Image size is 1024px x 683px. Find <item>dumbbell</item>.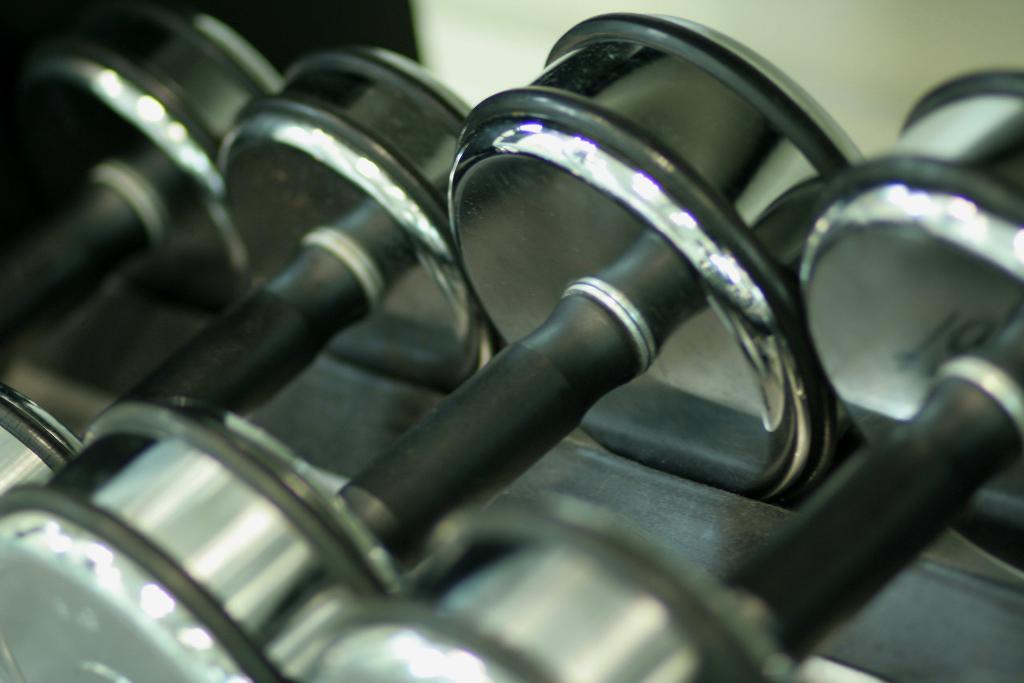
[282,74,1023,682].
